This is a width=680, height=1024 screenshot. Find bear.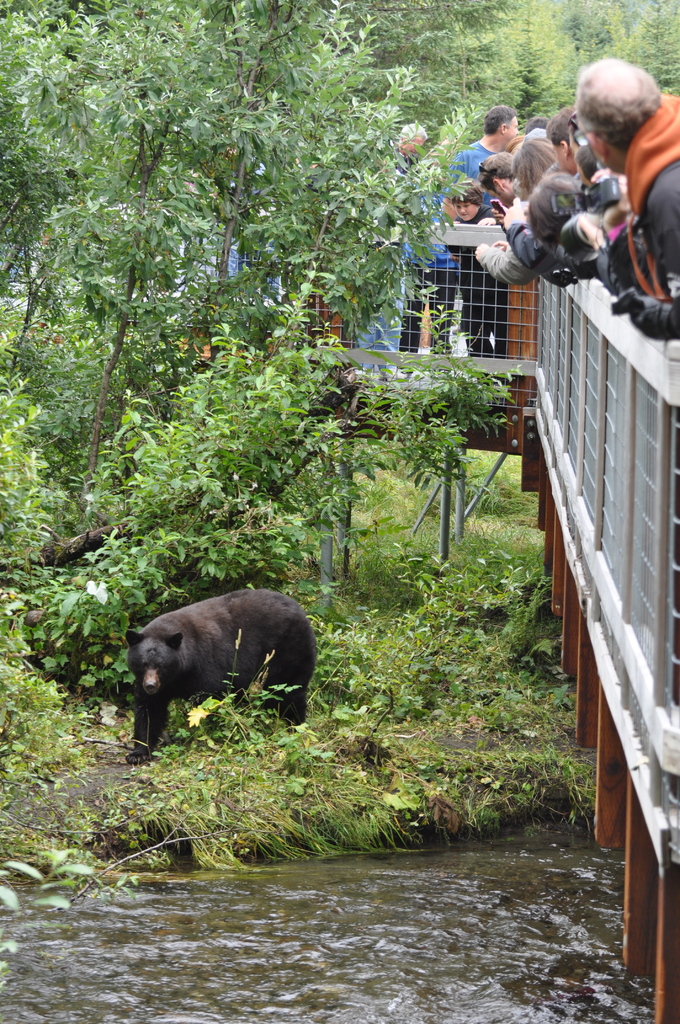
Bounding box: detection(120, 589, 320, 762).
